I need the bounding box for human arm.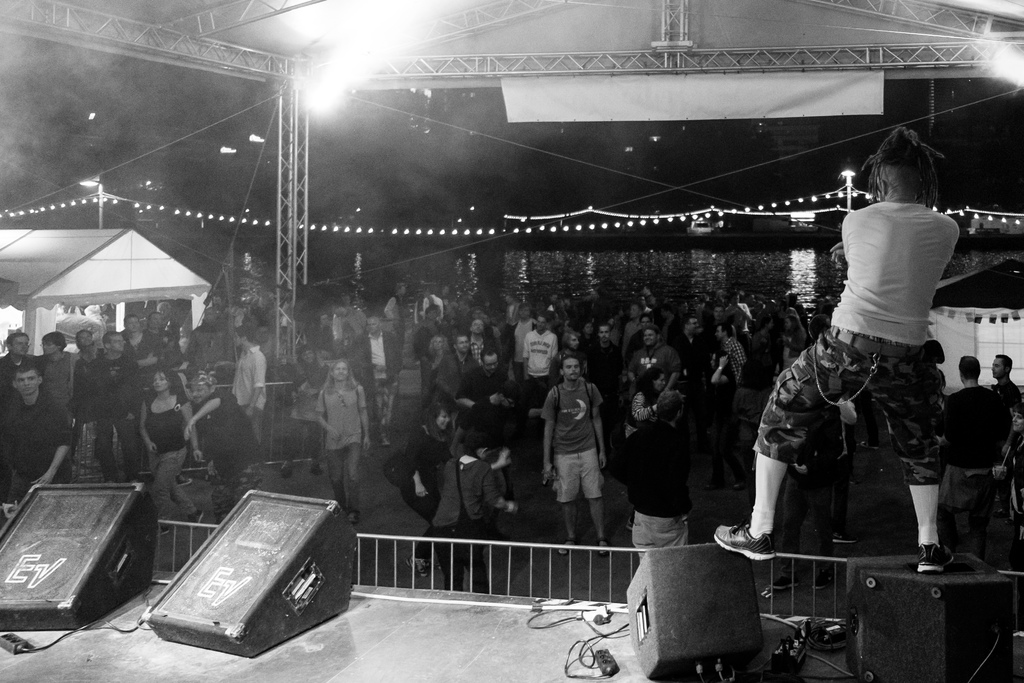
Here it is: box(348, 334, 395, 376).
